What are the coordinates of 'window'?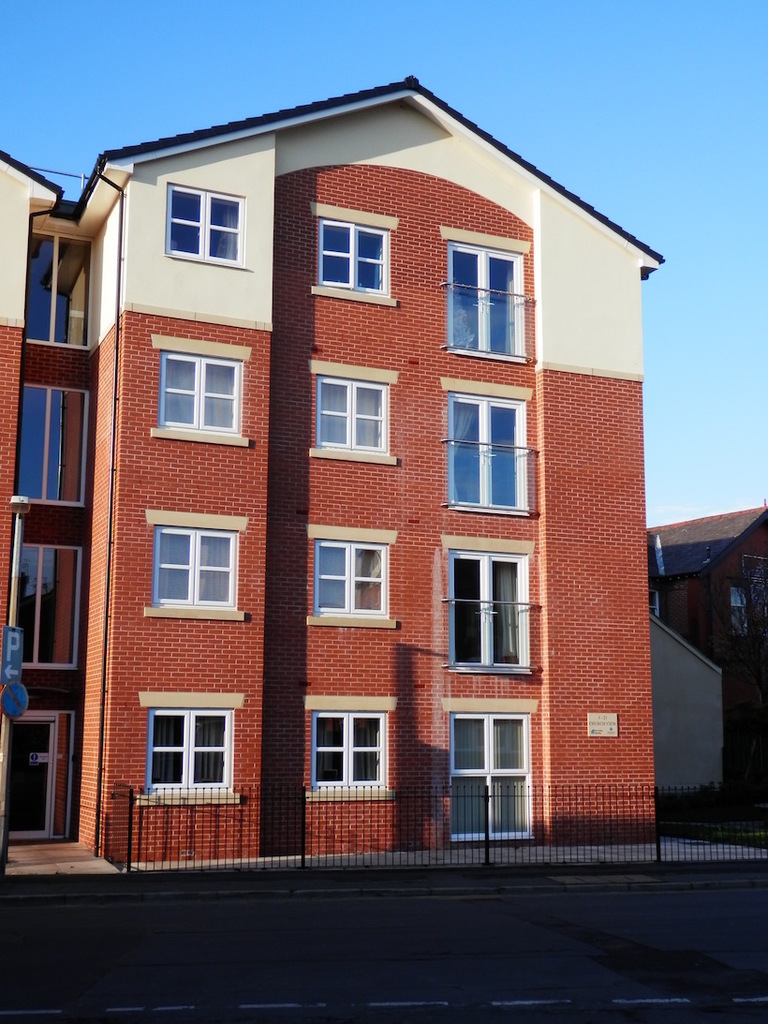
{"x1": 303, "y1": 695, "x2": 394, "y2": 803}.
